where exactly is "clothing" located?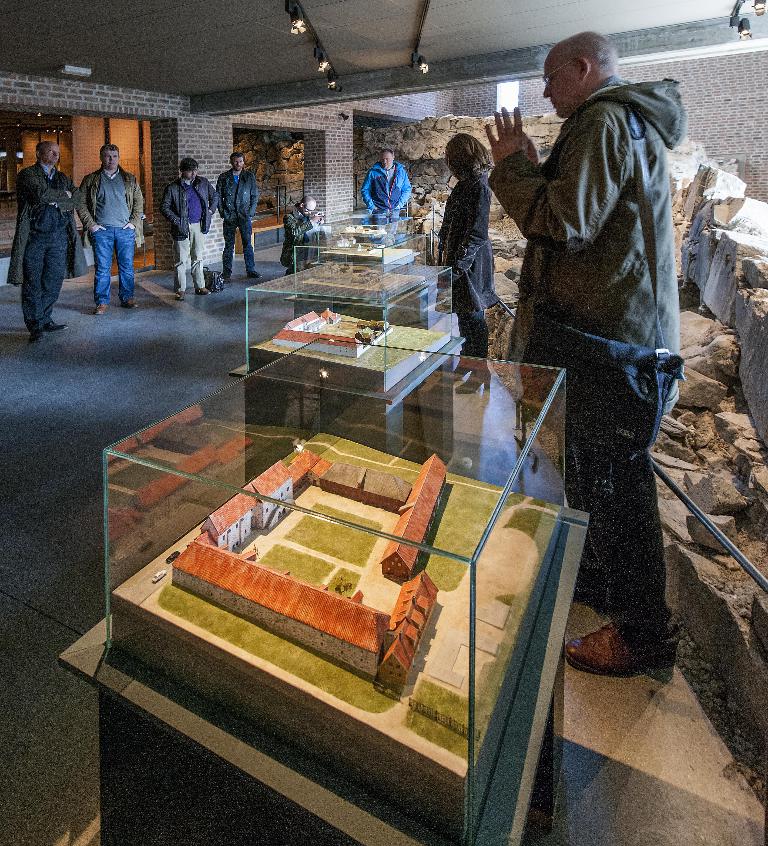
Its bounding box is [216, 168, 261, 271].
